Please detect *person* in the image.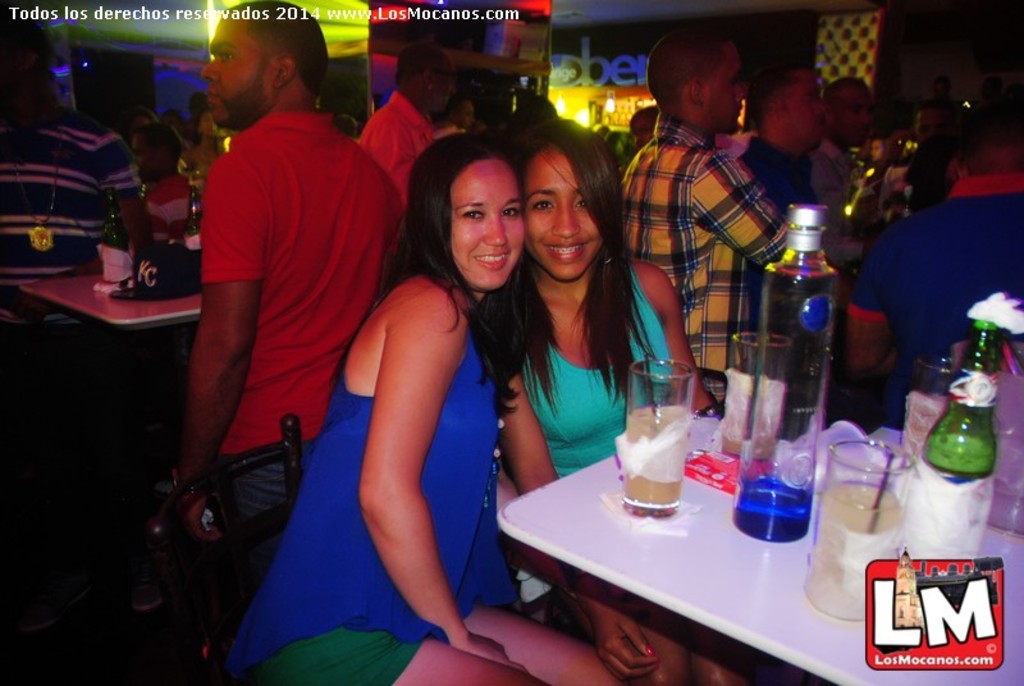
l=493, t=114, r=776, b=685.
